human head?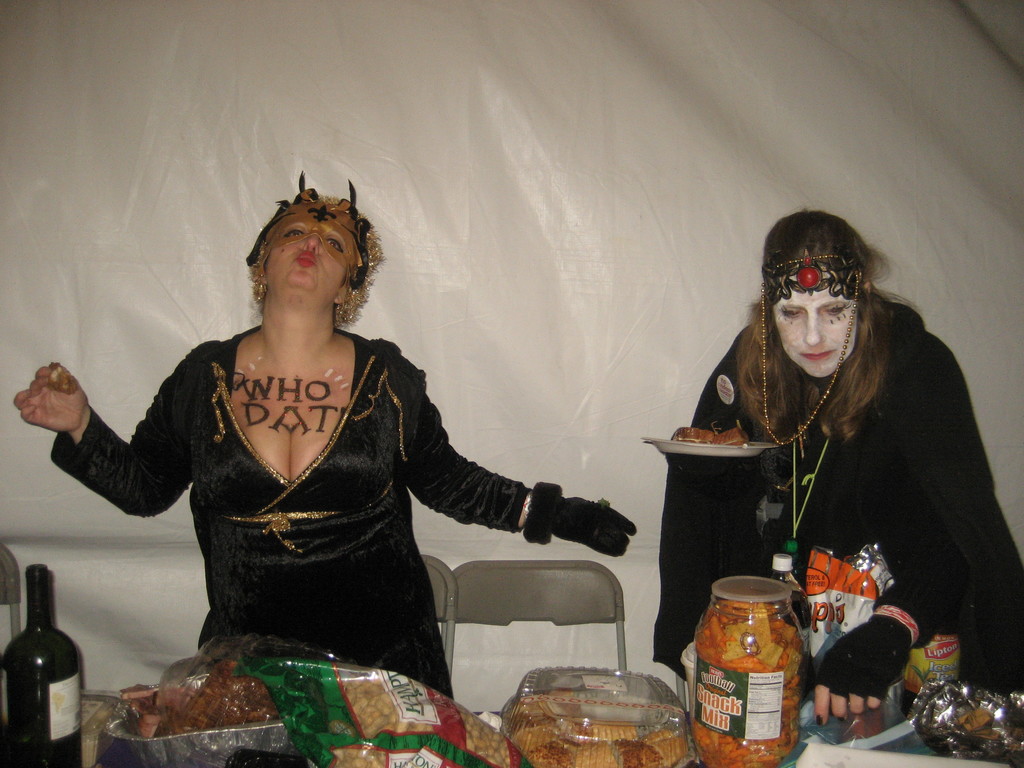
crop(758, 204, 904, 383)
